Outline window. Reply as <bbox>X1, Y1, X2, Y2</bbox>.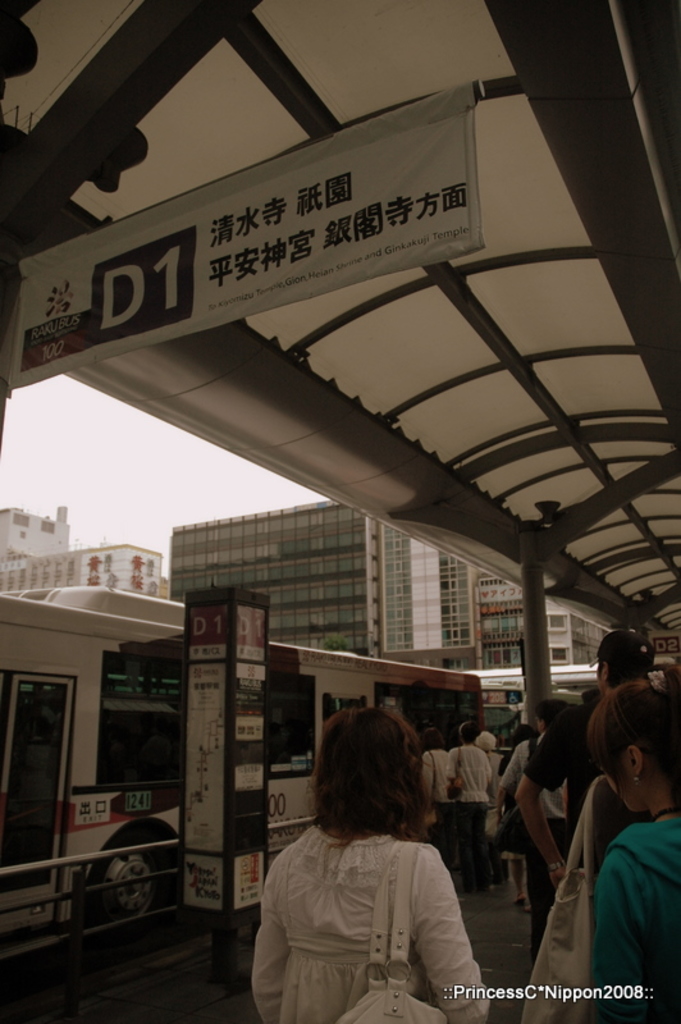
<bbox>13, 516, 31, 530</bbox>.
